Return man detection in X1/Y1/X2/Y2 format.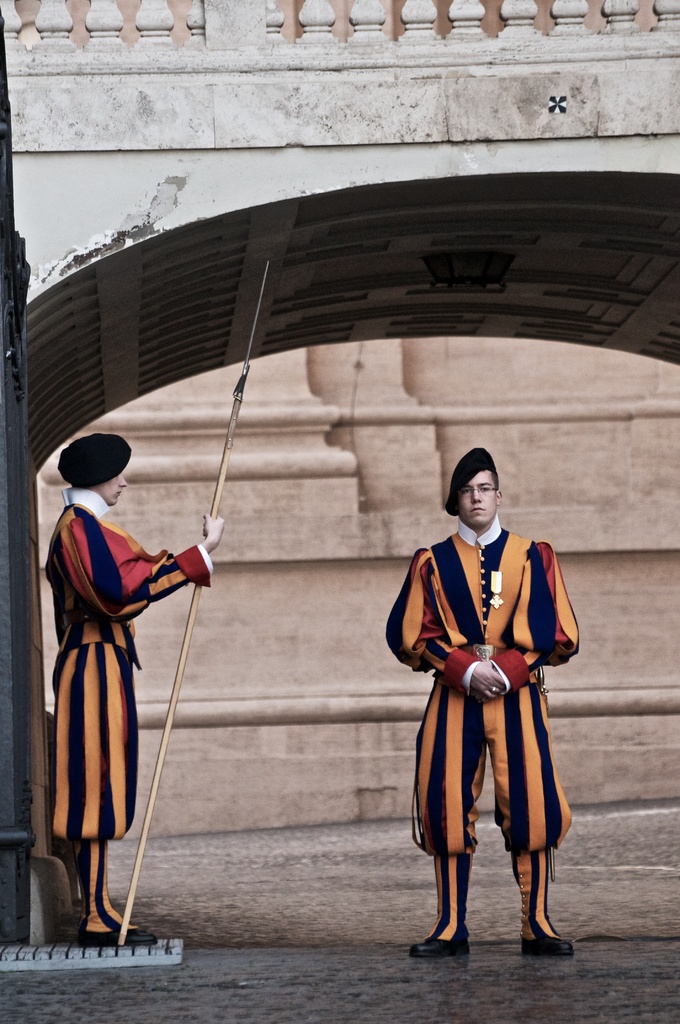
49/429/222/943.
